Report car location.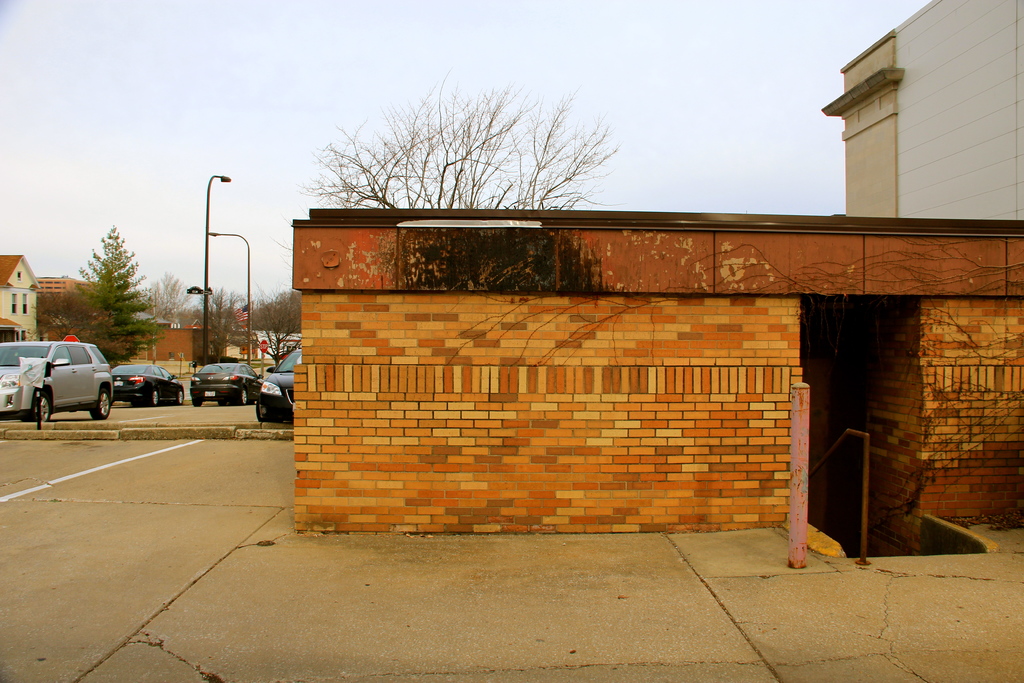
Report: Rect(190, 363, 265, 405).
